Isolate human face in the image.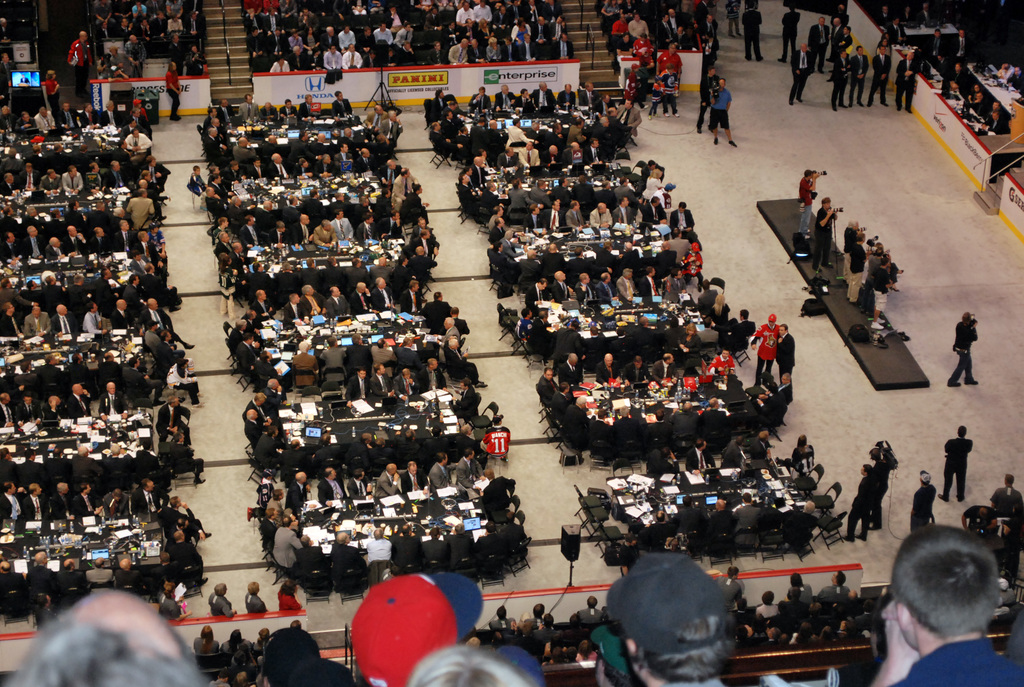
Isolated region: Rect(391, 466, 399, 475).
